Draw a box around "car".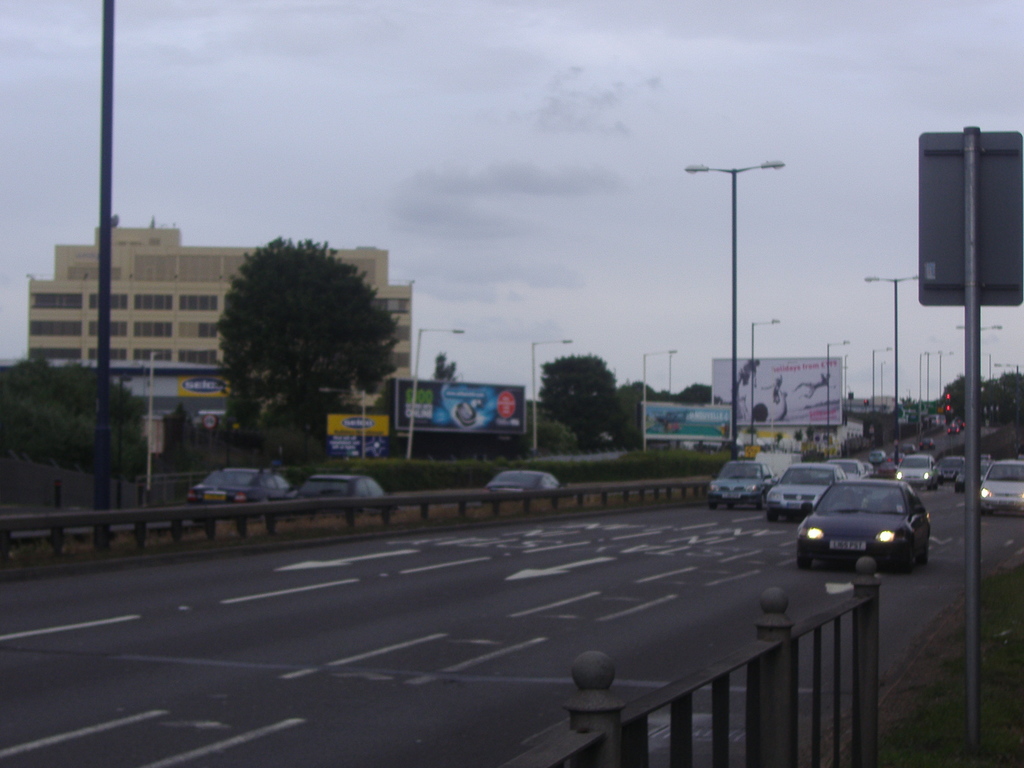
select_region(285, 470, 383, 500).
